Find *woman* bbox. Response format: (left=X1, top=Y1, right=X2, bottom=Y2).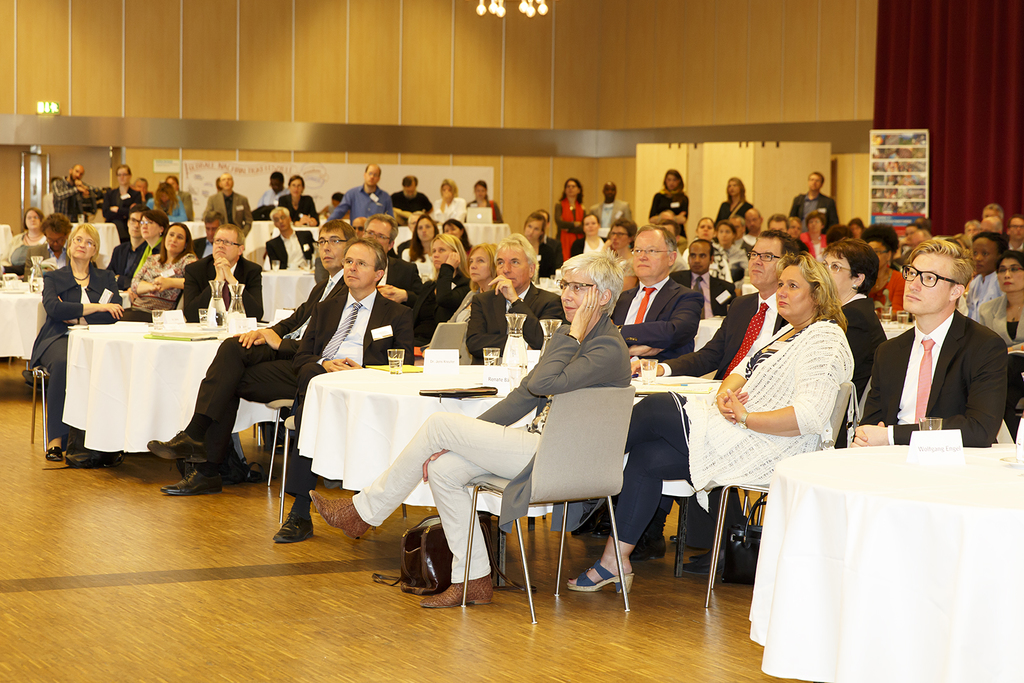
(left=399, top=234, right=470, bottom=345).
